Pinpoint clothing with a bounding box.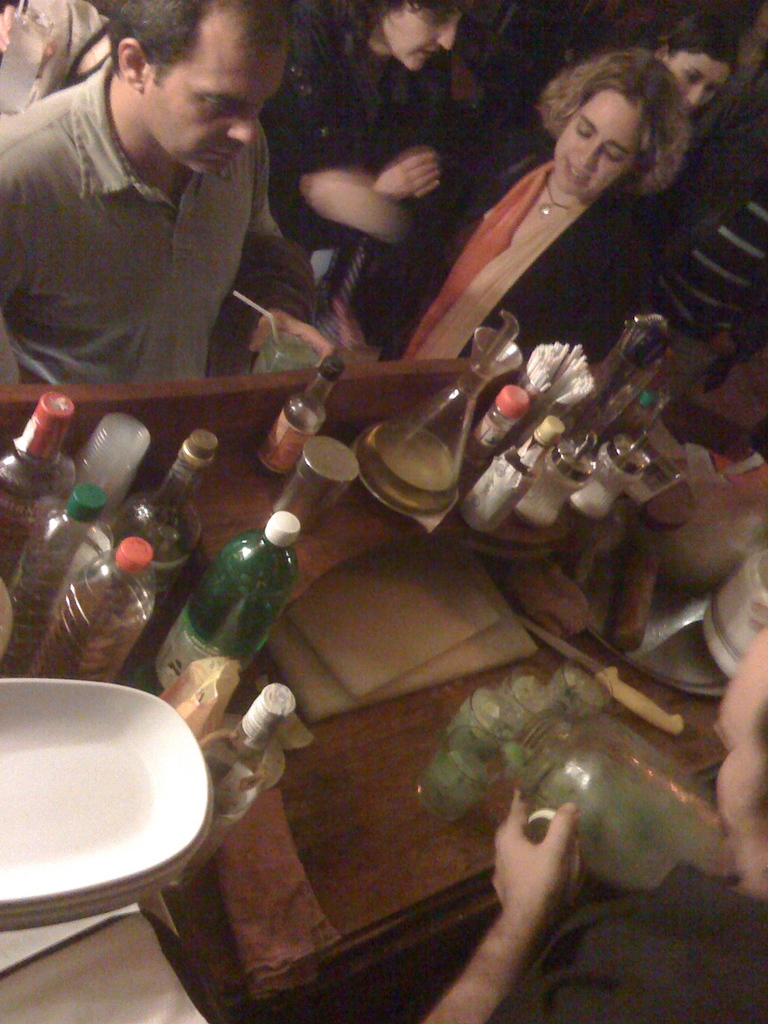
(488,854,767,1023).
